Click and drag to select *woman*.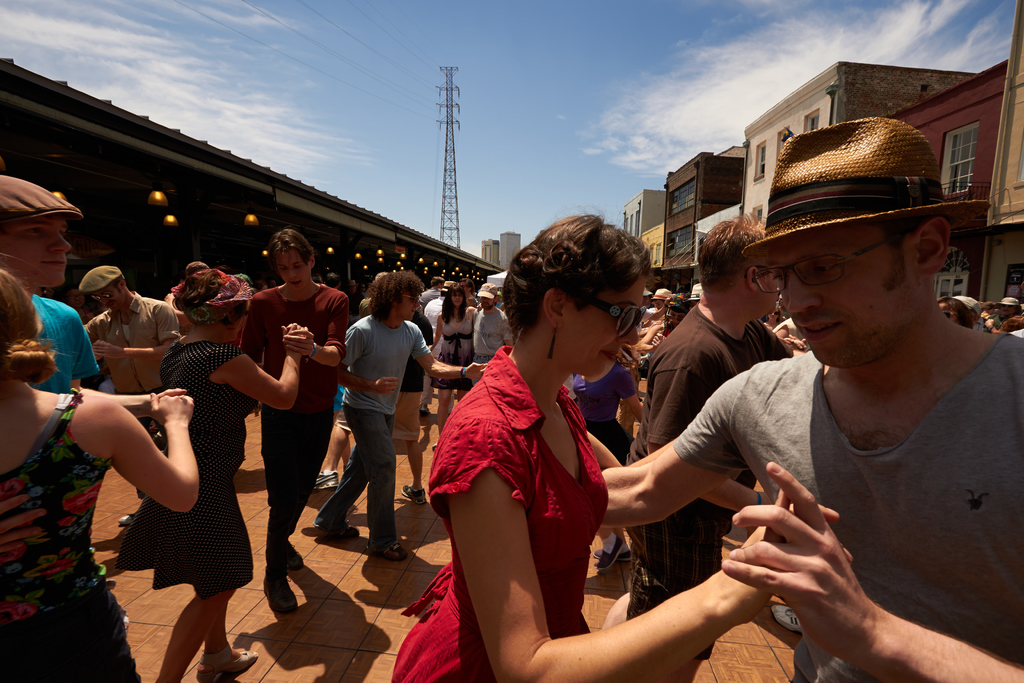
Selection: bbox(416, 279, 470, 444).
